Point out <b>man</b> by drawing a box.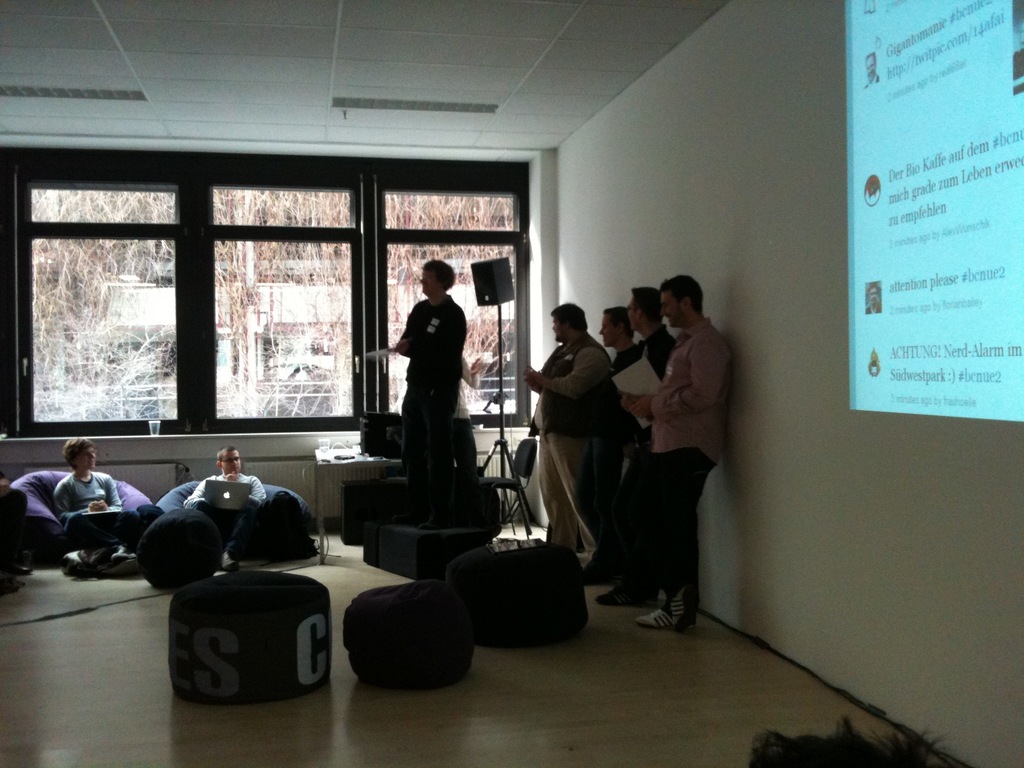
(left=391, top=255, right=468, bottom=478).
